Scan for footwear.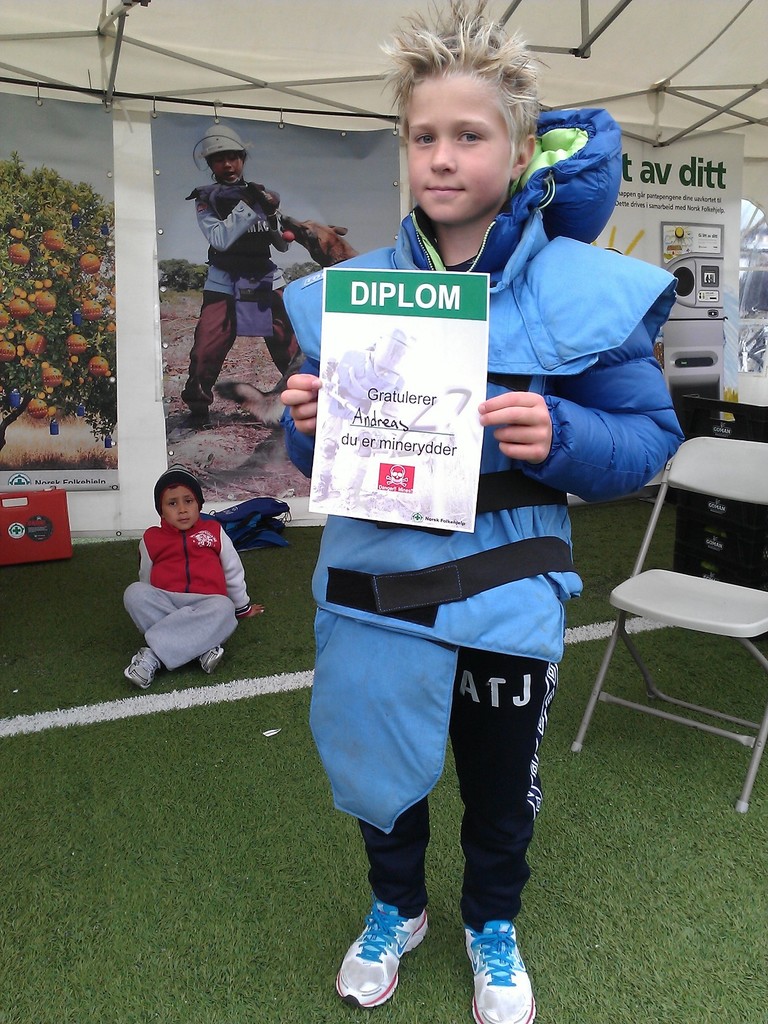
Scan result: (x1=120, y1=643, x2=161, y2=684).
